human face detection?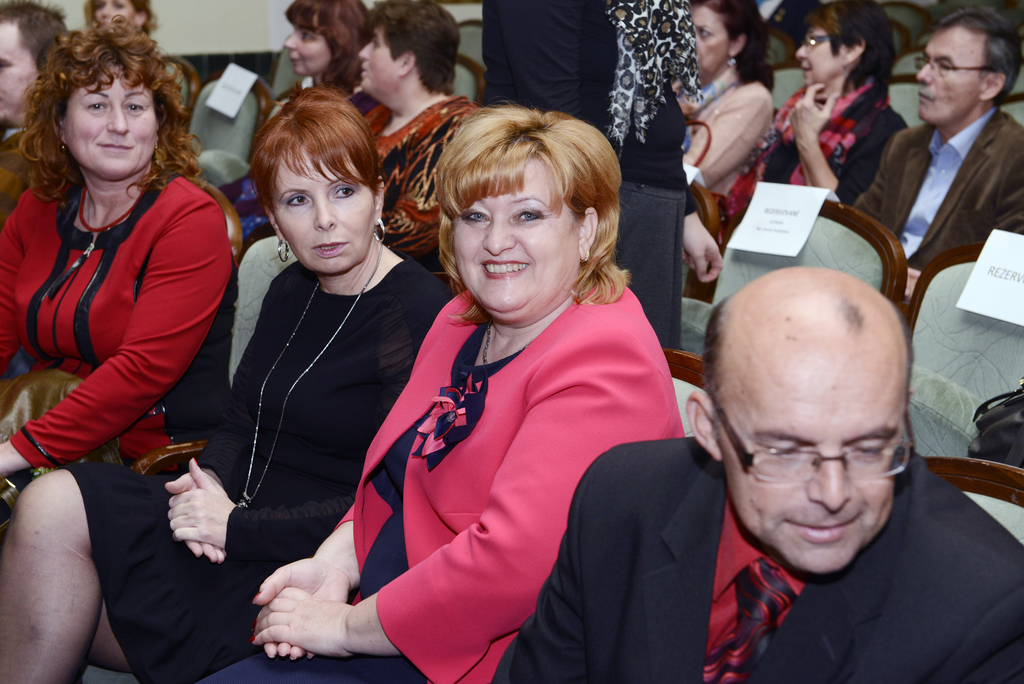
(691, 10, 725, 77)
